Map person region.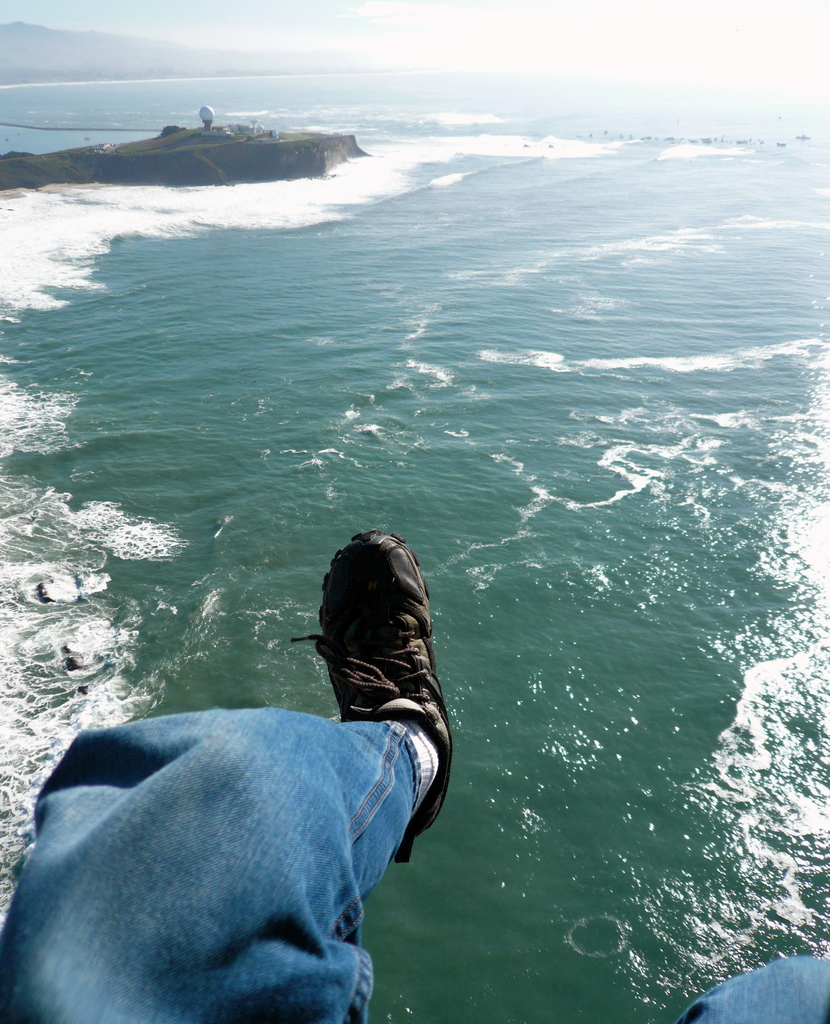
Mapped to BBox(60, 492, 449, 996).
